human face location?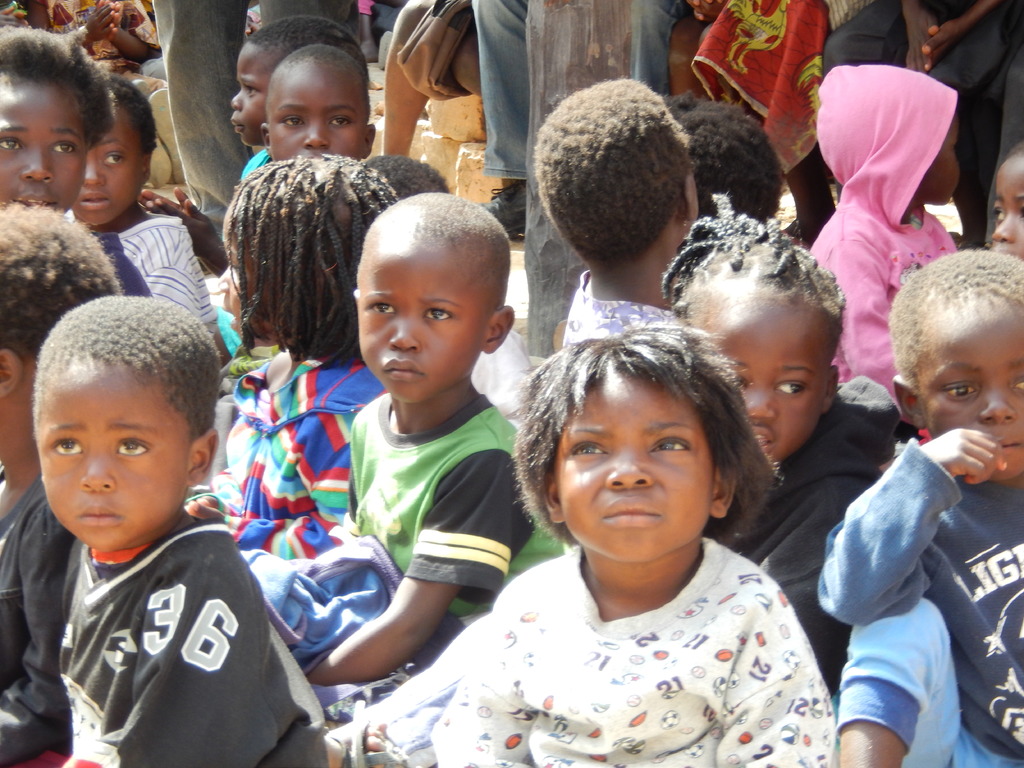
pyautogui.locateOnScreen(234, 35, 268, 147)
